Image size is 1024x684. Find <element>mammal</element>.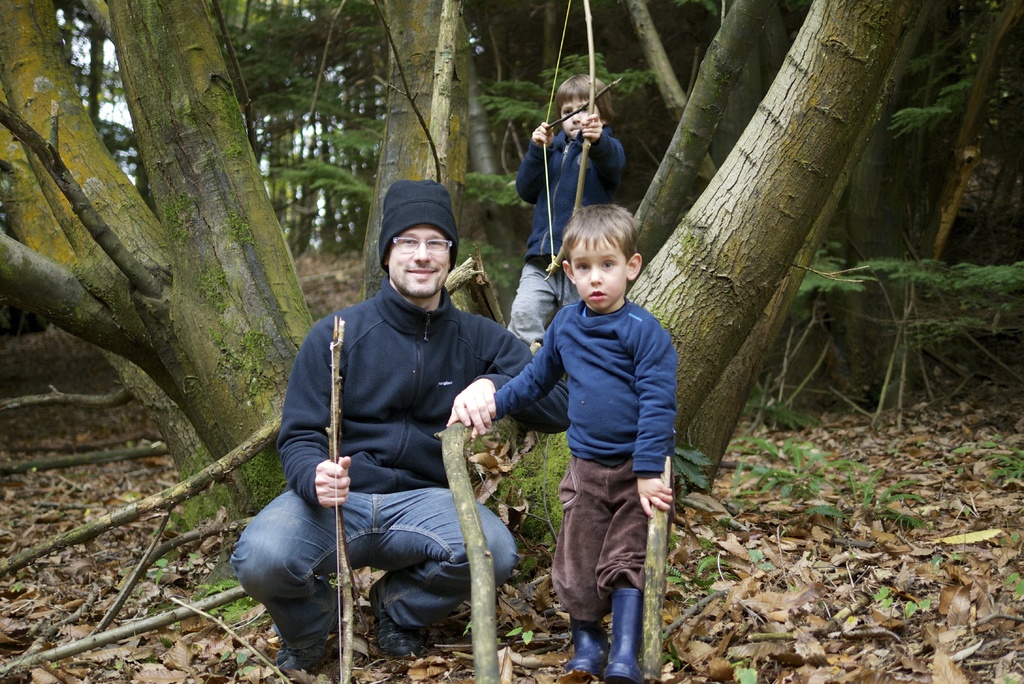
(490,177,669,606).
